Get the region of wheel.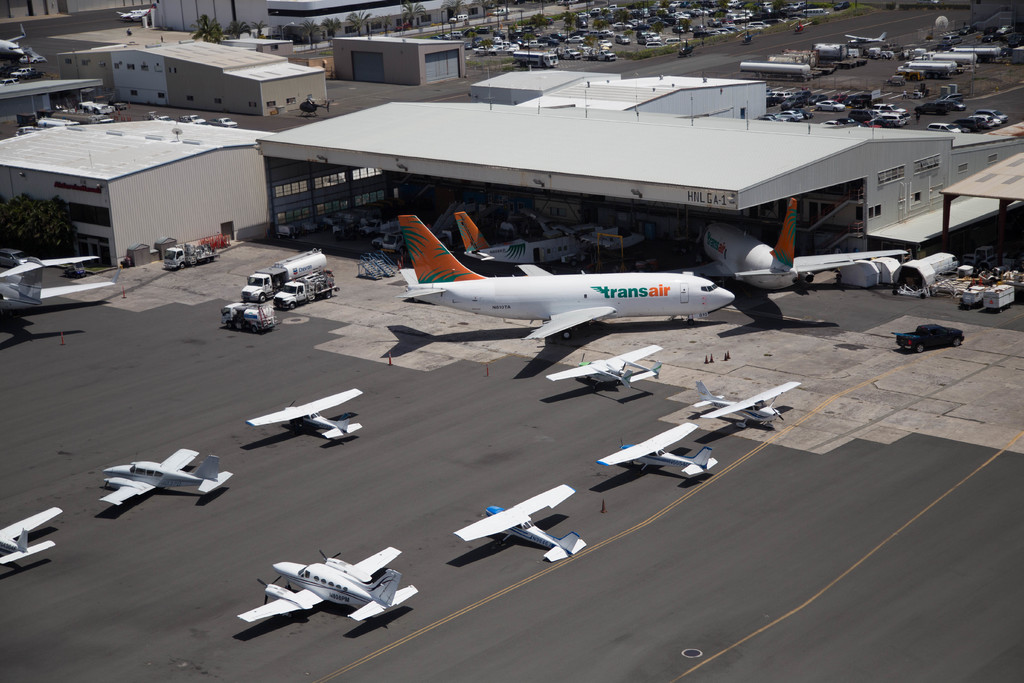
bbox=(252, 327, 257, 334).
